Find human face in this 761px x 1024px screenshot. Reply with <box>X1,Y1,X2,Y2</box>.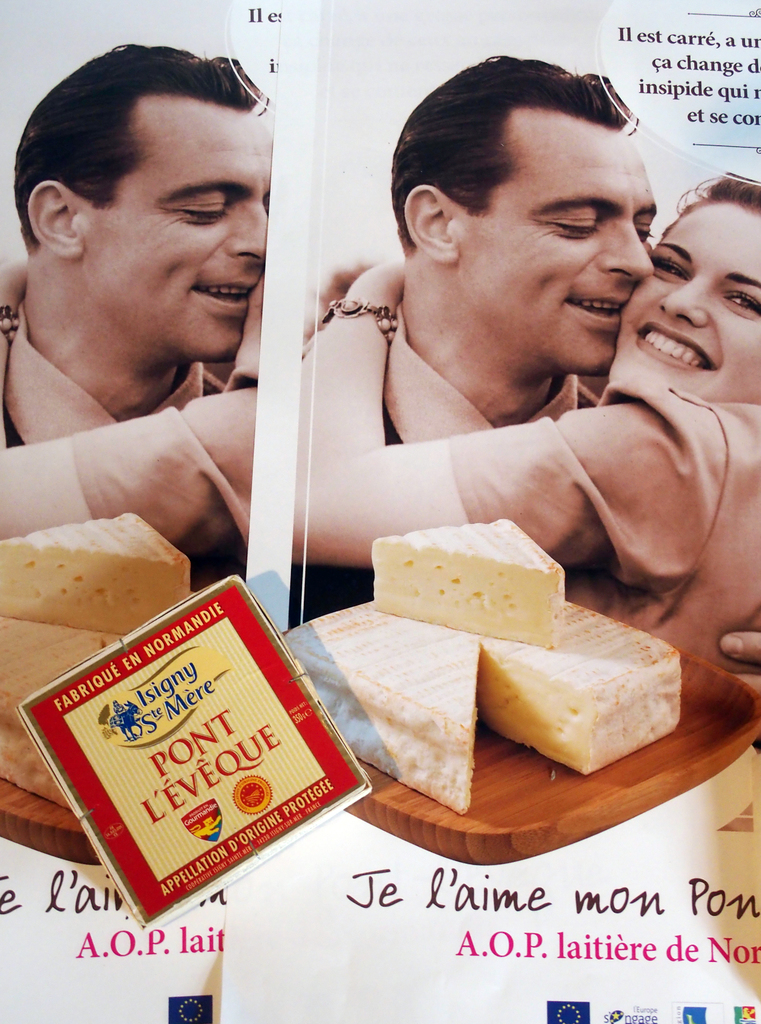
<box>453,113,657,372</box>.
